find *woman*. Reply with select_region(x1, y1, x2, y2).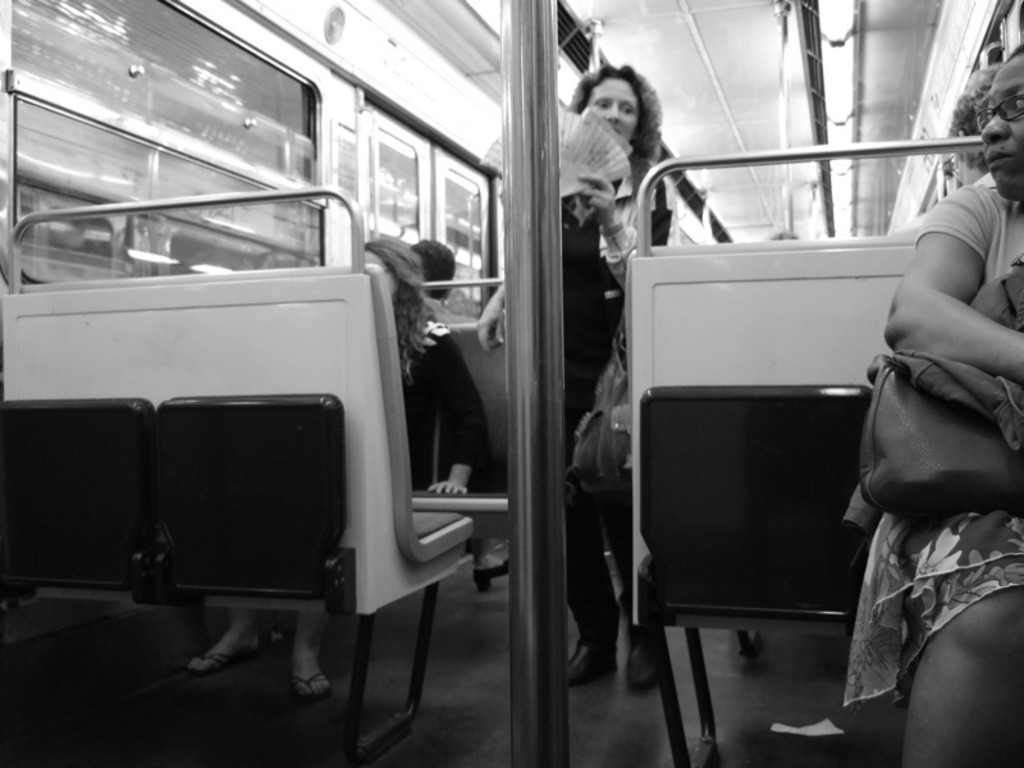
select_region(467, 59, 668, 698).
